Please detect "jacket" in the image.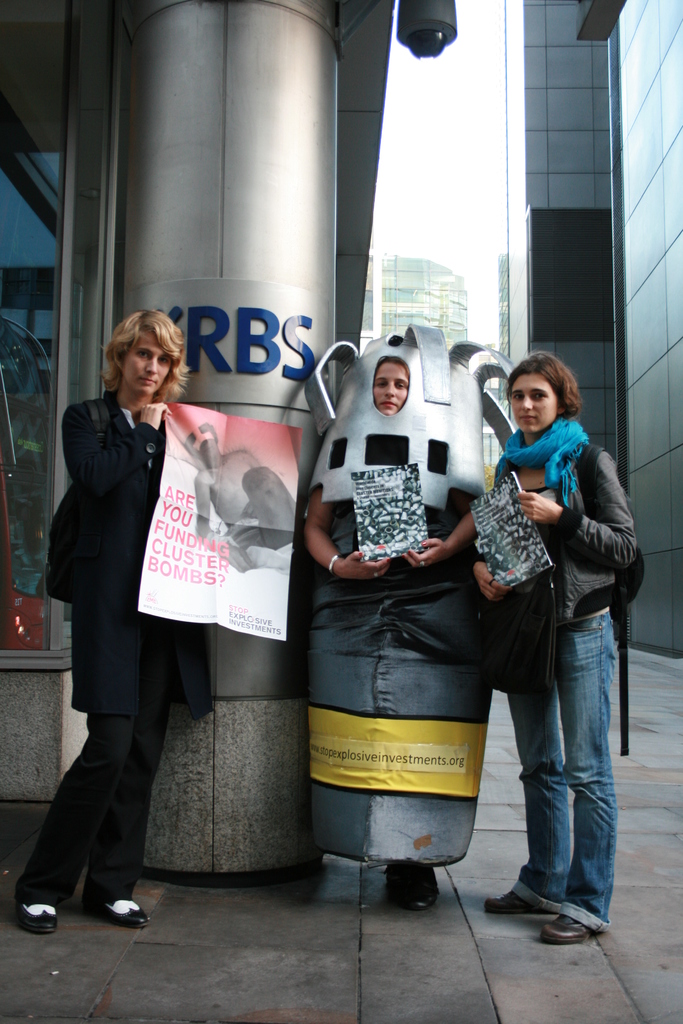
Rect(473, 403, 650, 640).
